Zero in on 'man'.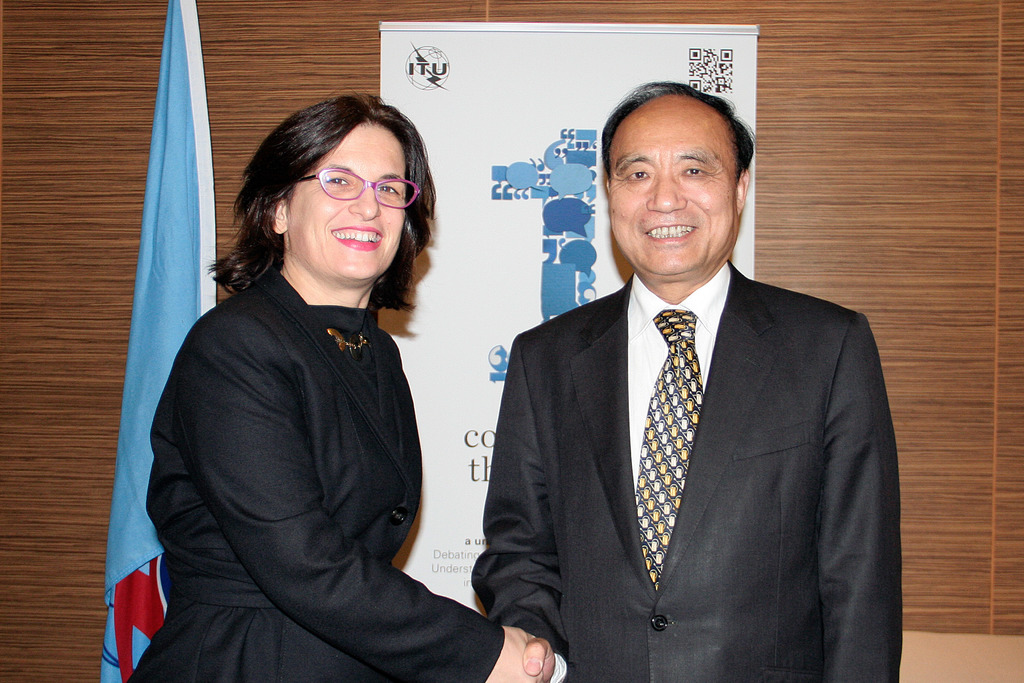
Zeroed in: x1=474 y1=94 x2=900 y2=682.
